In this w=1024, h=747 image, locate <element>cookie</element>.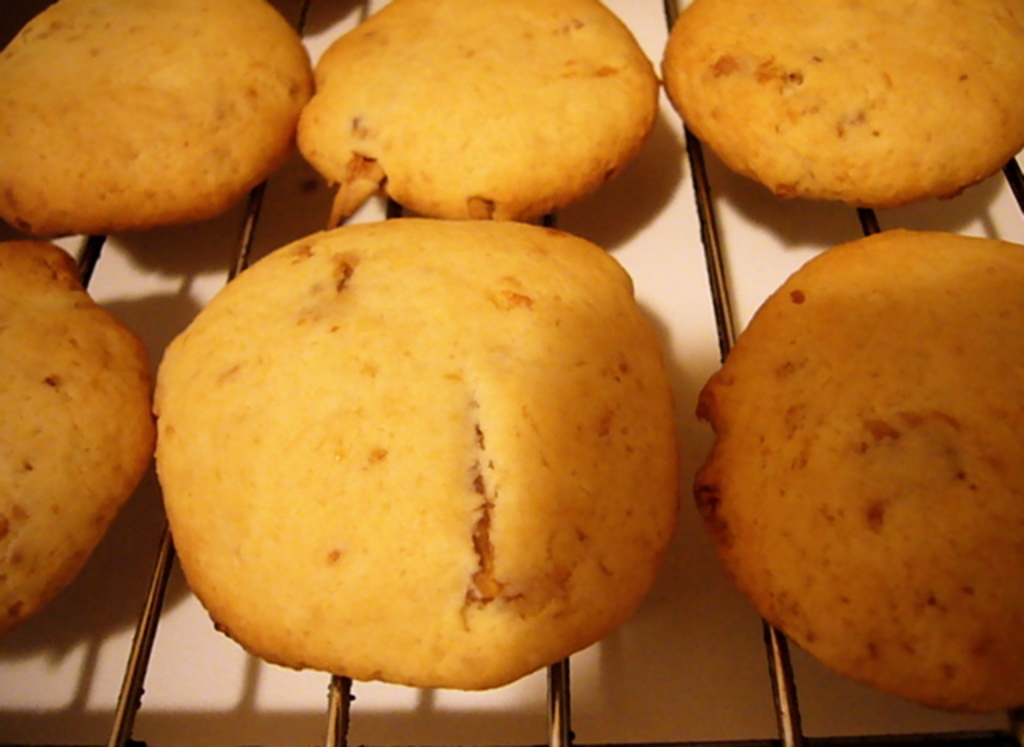
Bounding box: detection(147, 211, 675, 688).
